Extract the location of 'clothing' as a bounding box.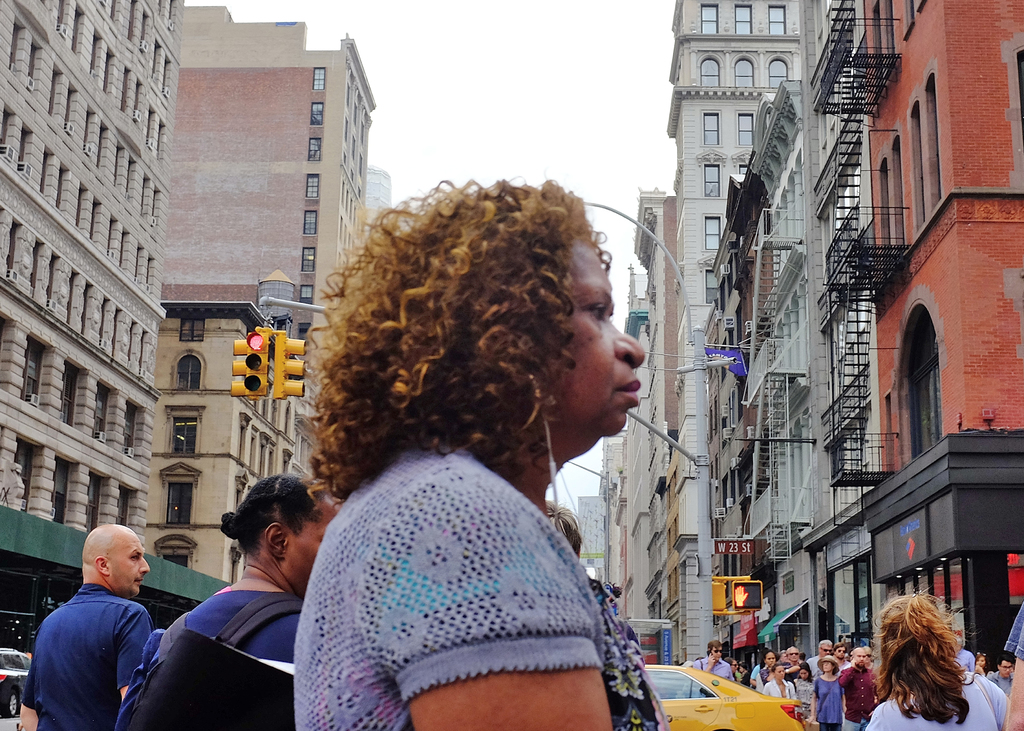
267, 413, 684, 728.
